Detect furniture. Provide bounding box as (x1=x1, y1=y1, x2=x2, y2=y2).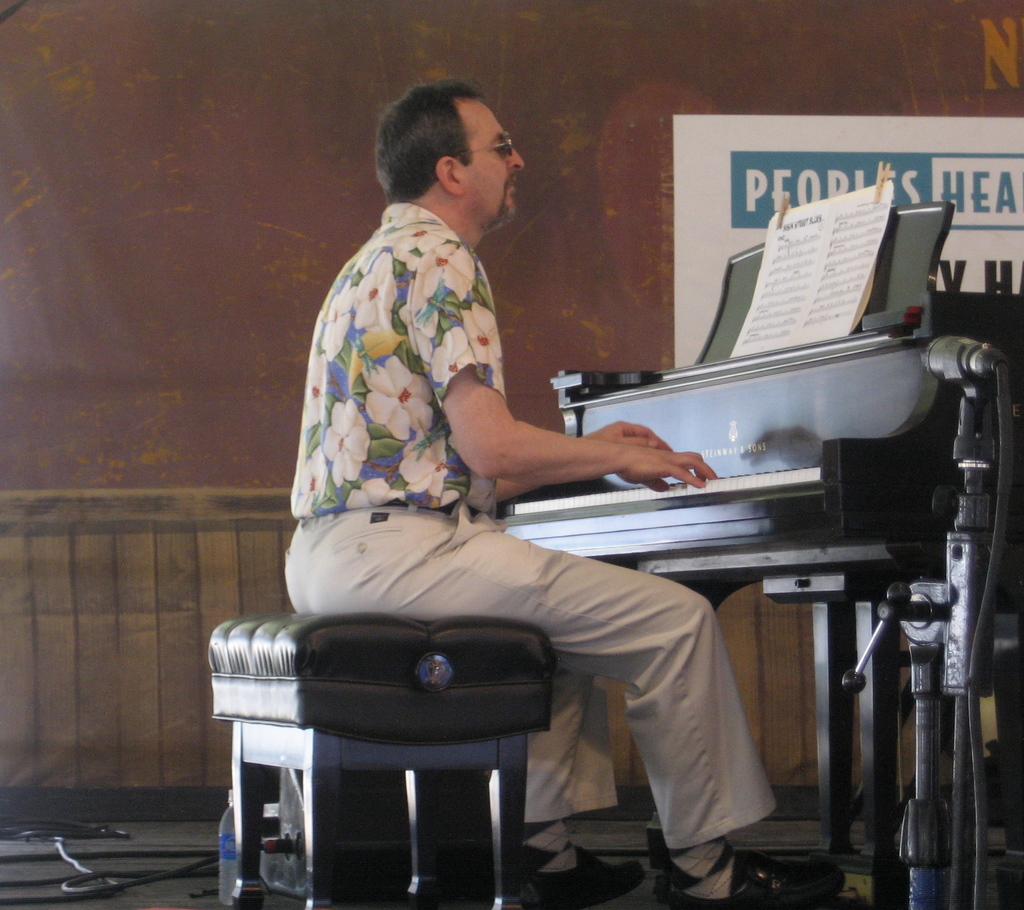
(x1=207, y1=609, x2=558, y2=909).
